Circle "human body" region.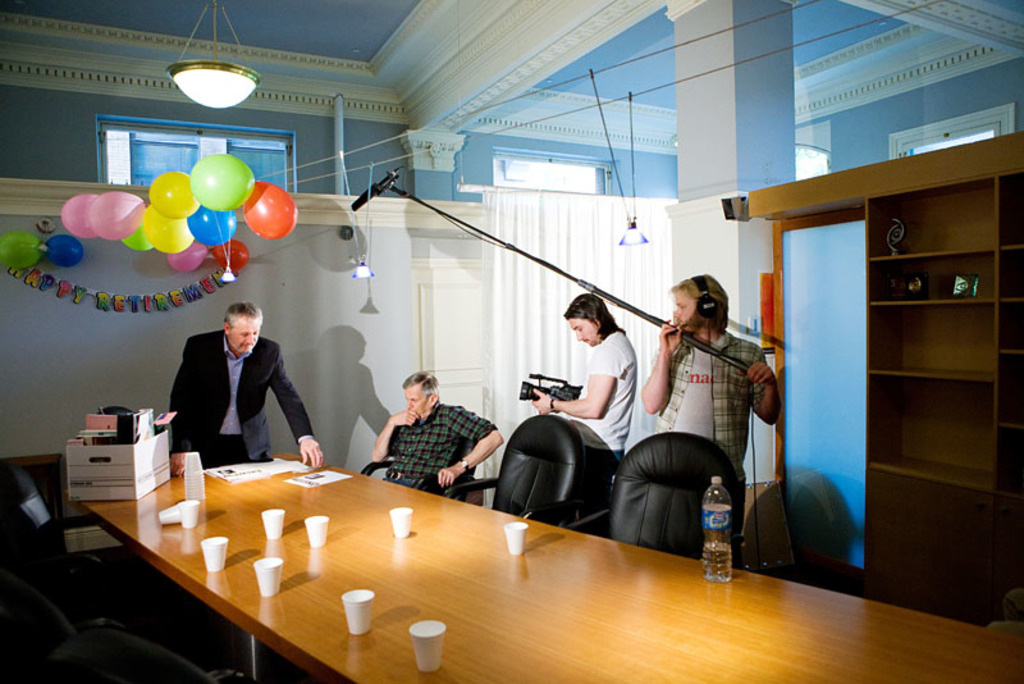
Region: [left=155, top=311, right=297, bottom=473].
